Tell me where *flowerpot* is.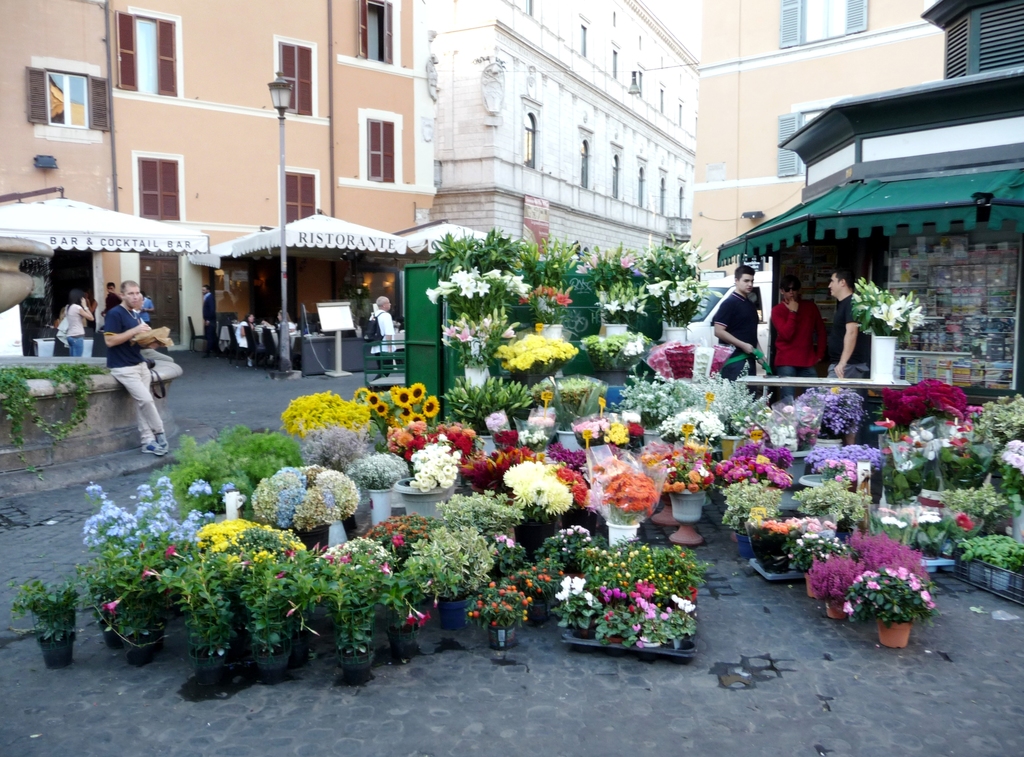
*flowerpot* is at [left=288, top=523, right=333, bottom=548].
